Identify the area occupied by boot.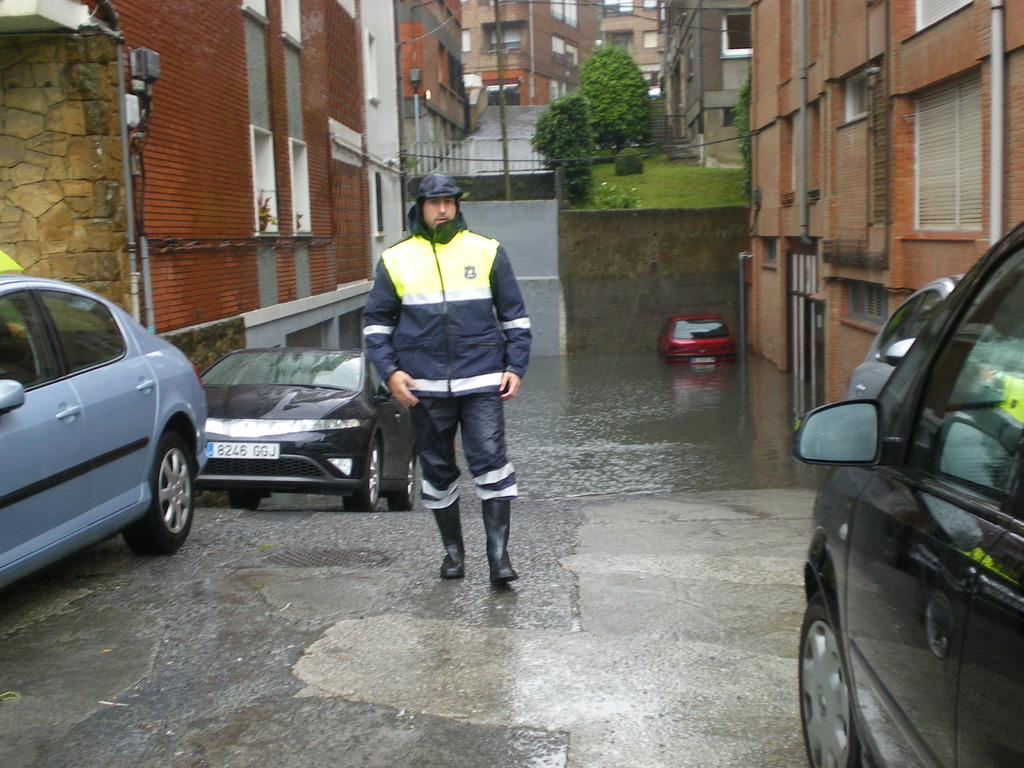
Area: 442/506/465/580.
